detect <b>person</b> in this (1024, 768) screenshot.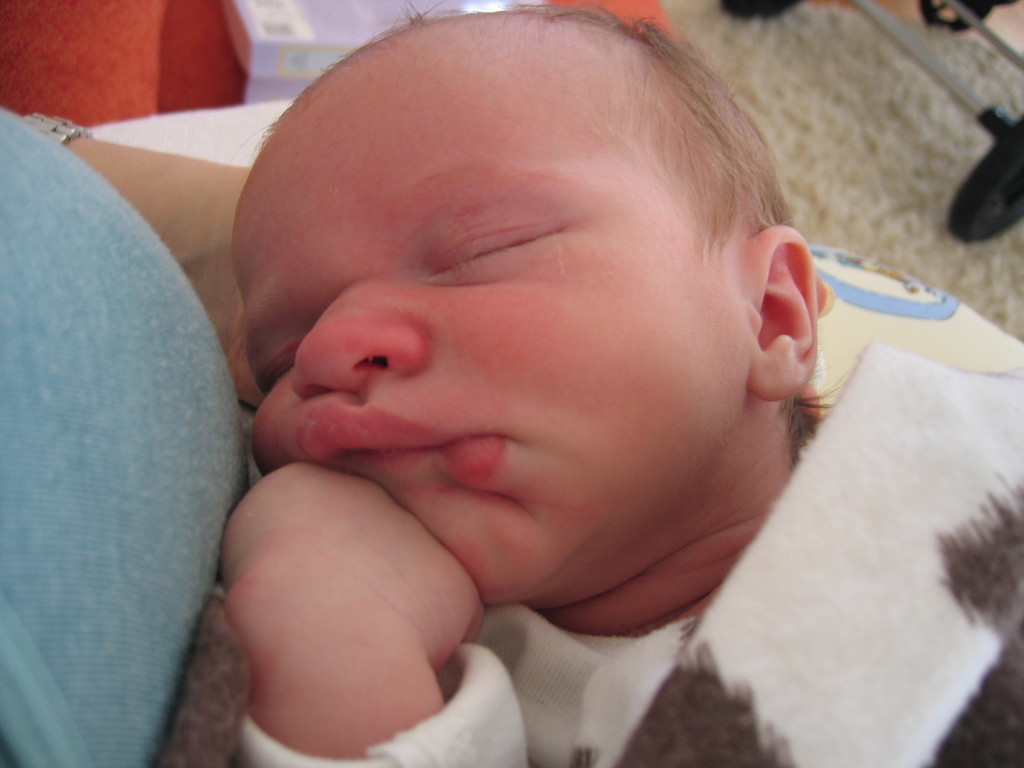
Detection: {"left": 193, "top": 0, "right": 975, "bottom": 758}.
